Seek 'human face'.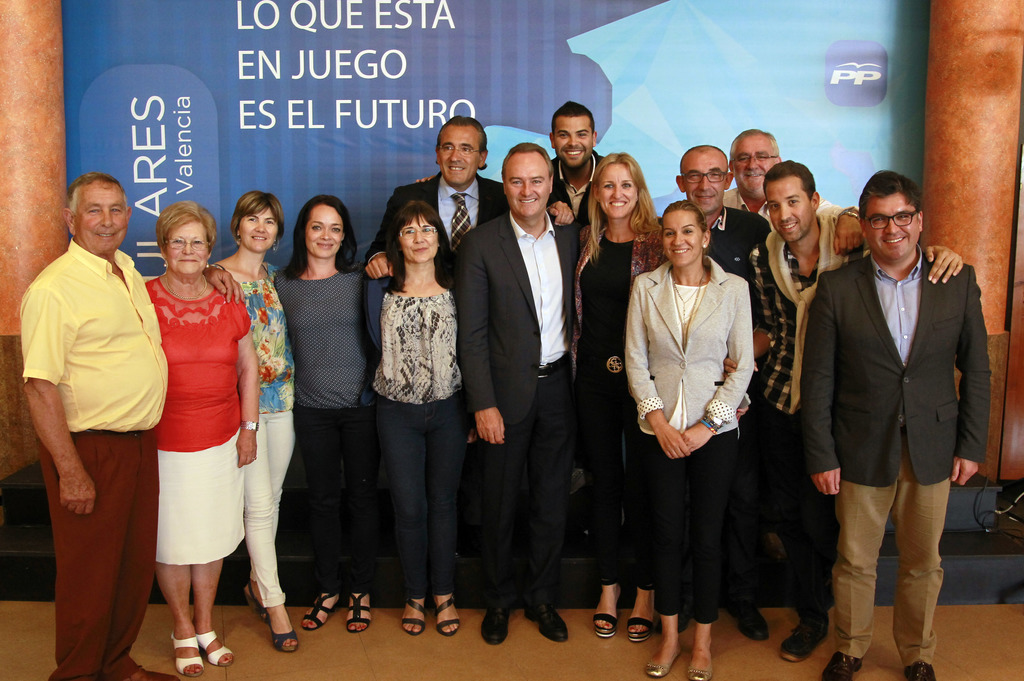
397, 215, 436, 261.
